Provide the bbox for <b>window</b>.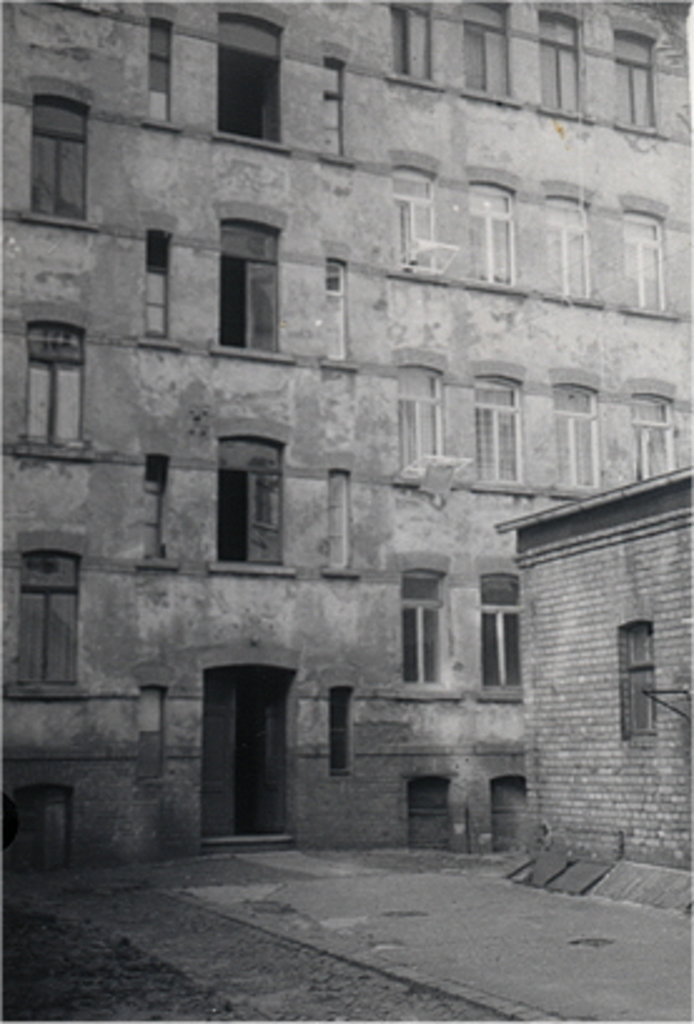
<region>396, 340, 451, 488</region>.
